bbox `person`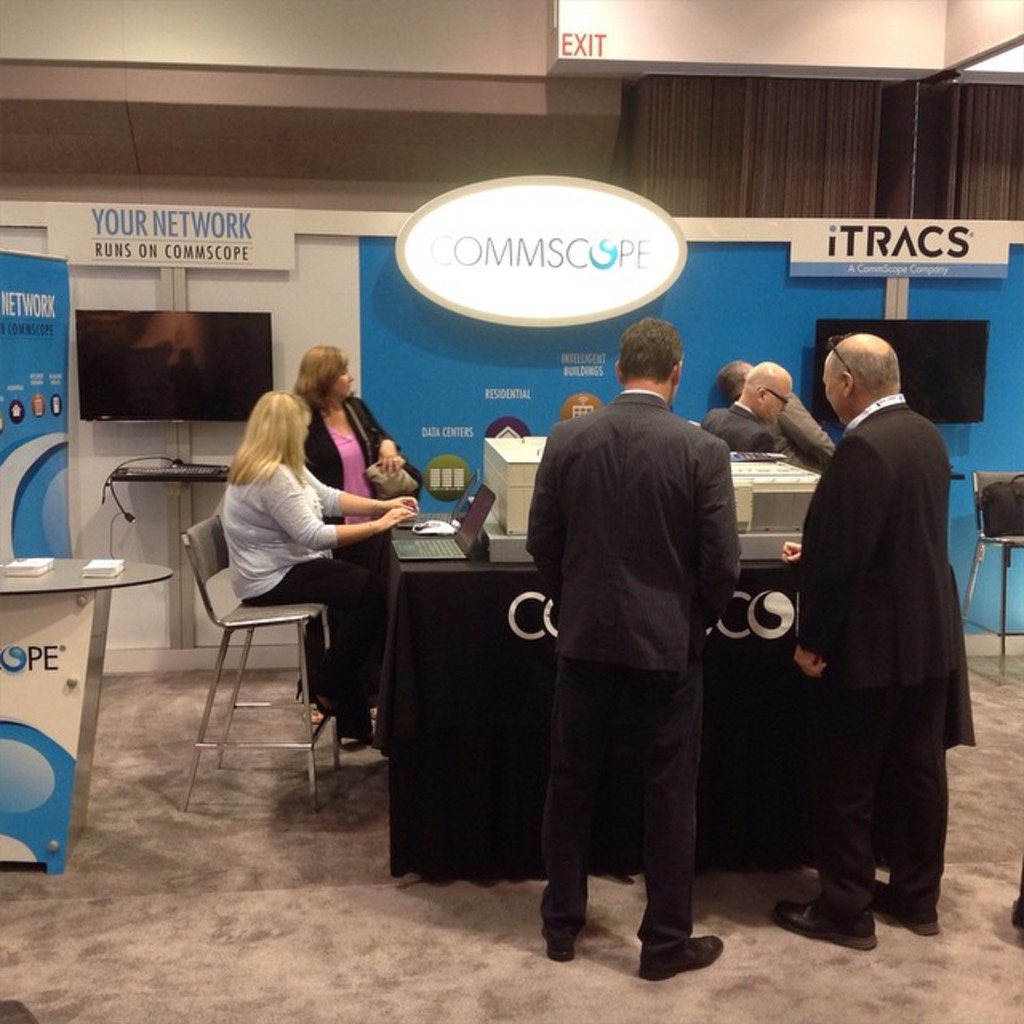
box=[291, 346, 424, 526]
